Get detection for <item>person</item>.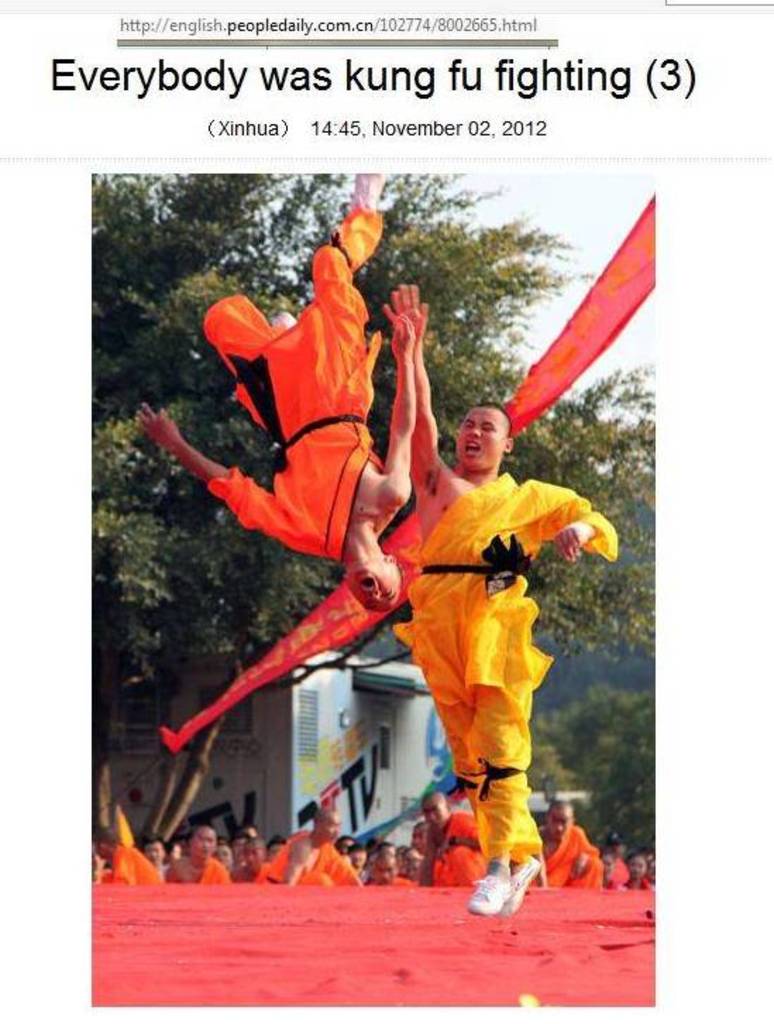
Detection: 89/793/649/884.
